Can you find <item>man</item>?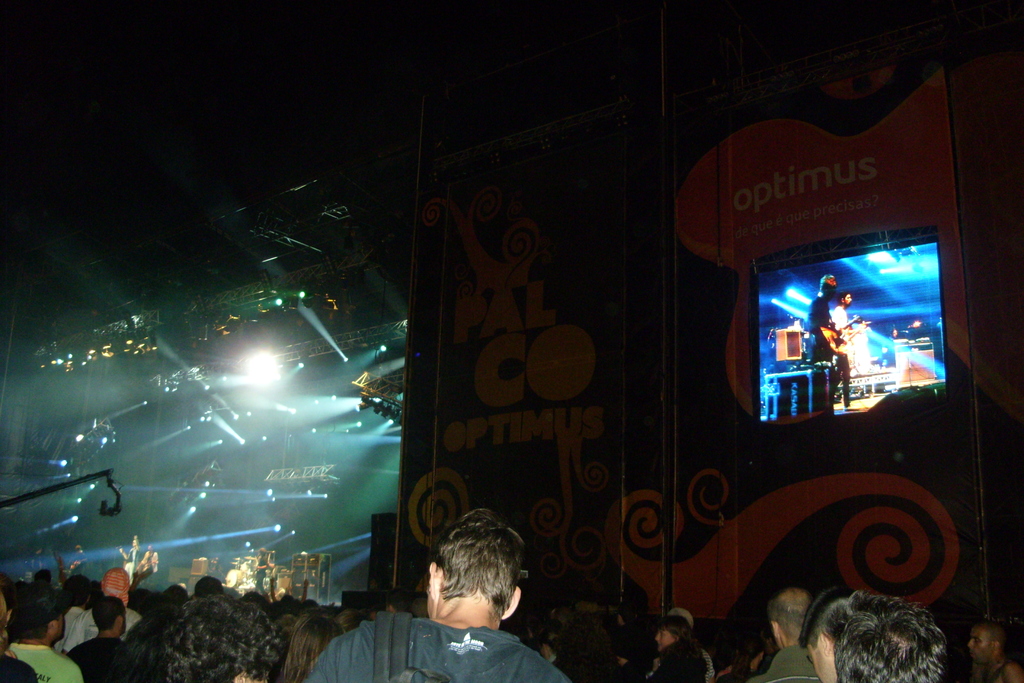
Yes, bounding box: <bbox>643, 619, 700, 682</bbox>.
